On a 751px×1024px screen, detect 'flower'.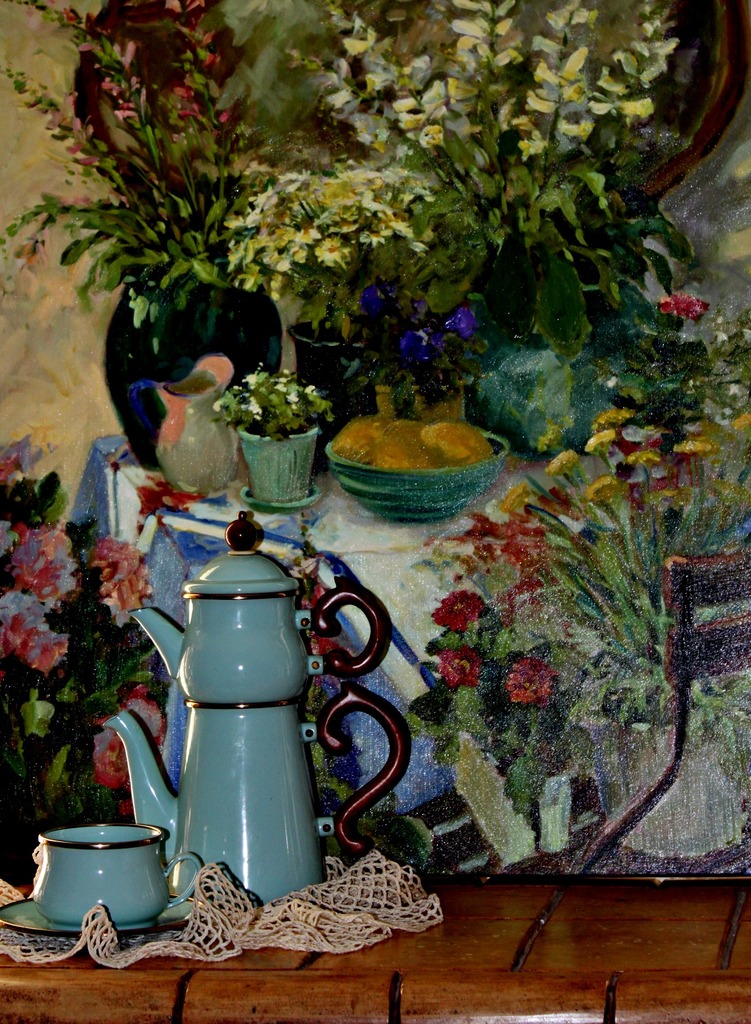
<region>217, 397, 224, 408</region>.
